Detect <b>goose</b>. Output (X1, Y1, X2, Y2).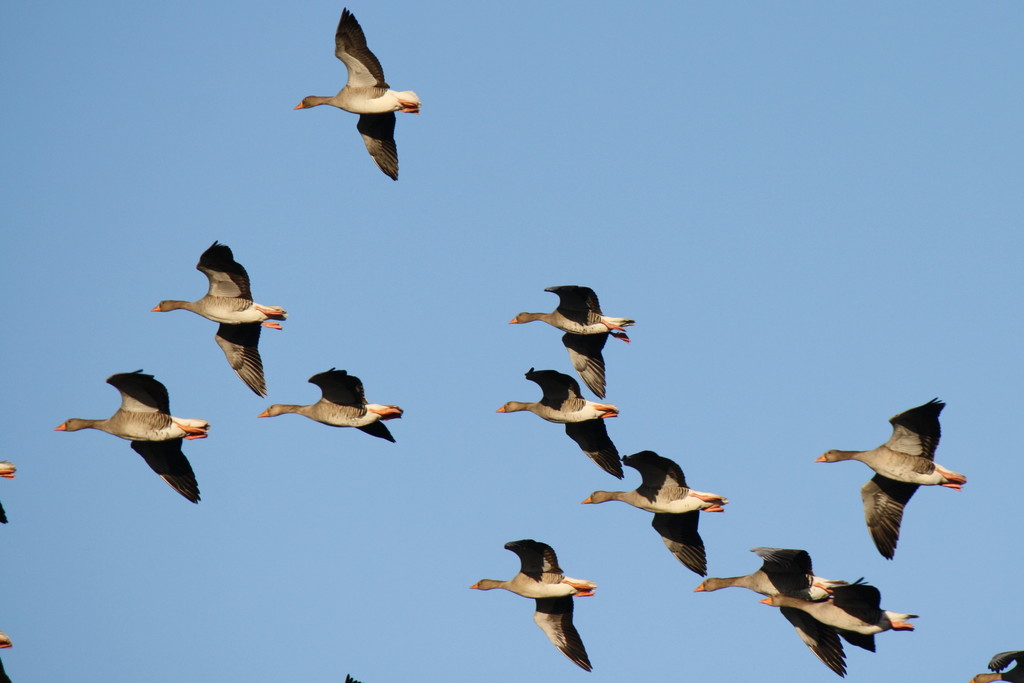
(472, 538, 590, 671).
